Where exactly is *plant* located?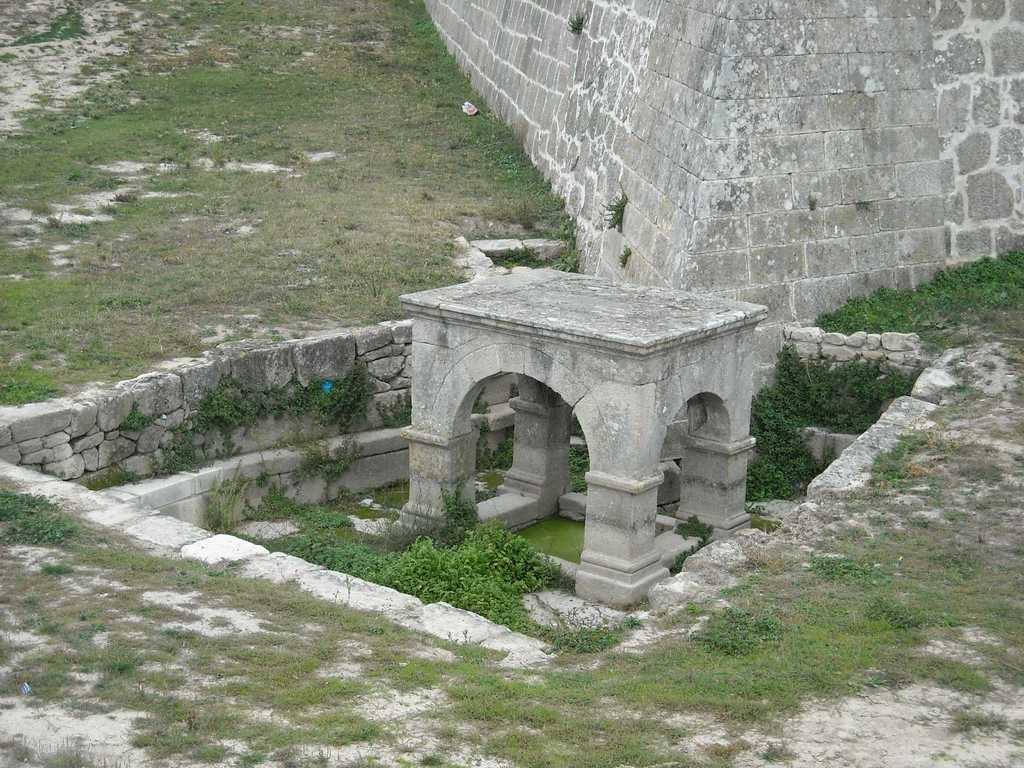
Its bounding box is rect(543, 610, 628, 660).
